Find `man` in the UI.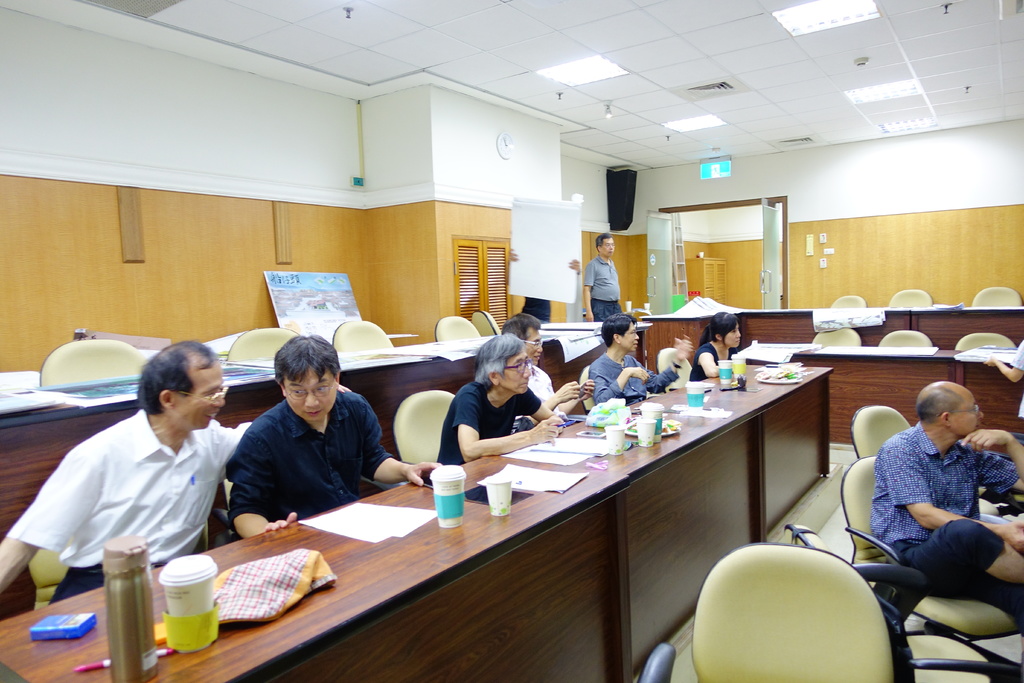
UI element at locate(435, 331, 566, 467).
